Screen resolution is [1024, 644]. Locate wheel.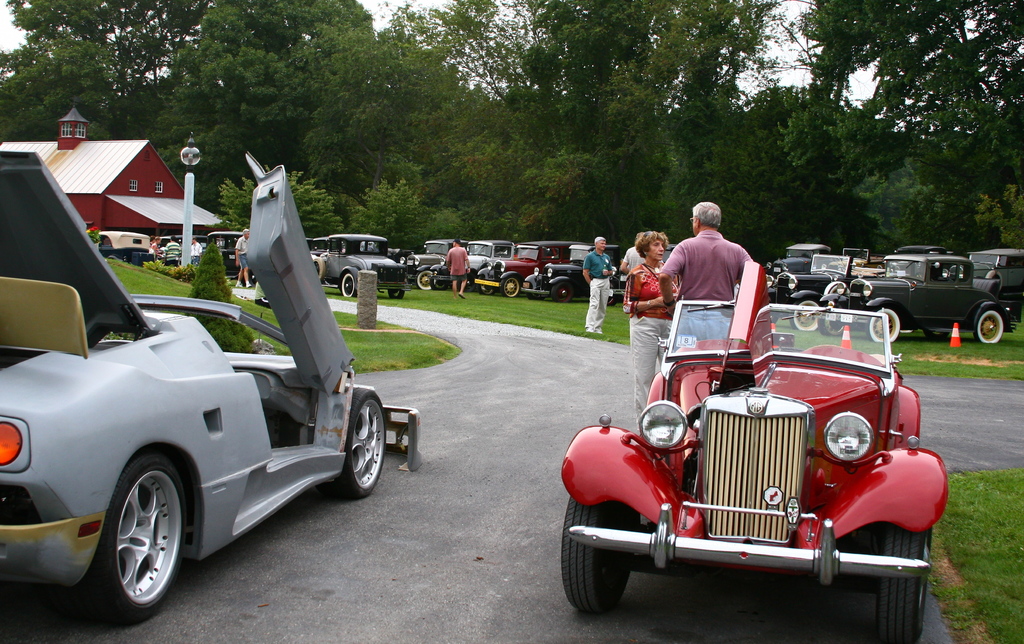
rect(339, 275, 353, 298).
